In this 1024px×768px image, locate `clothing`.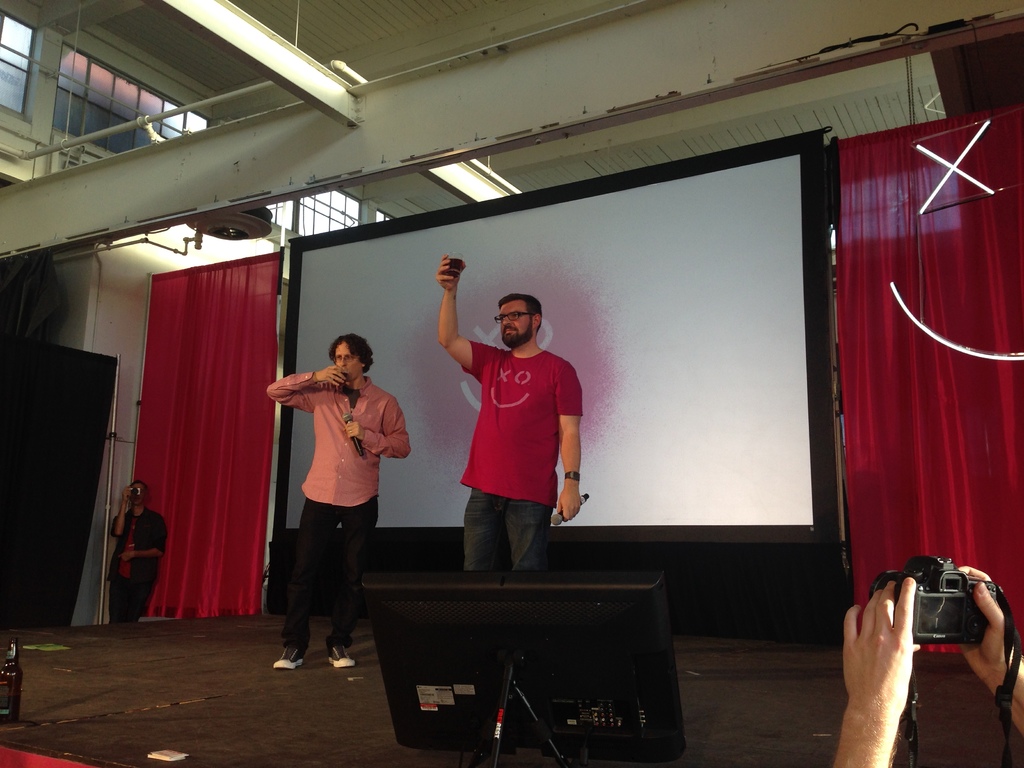
Bounding box: (left=454, top=324, right=575, bottom=570).
